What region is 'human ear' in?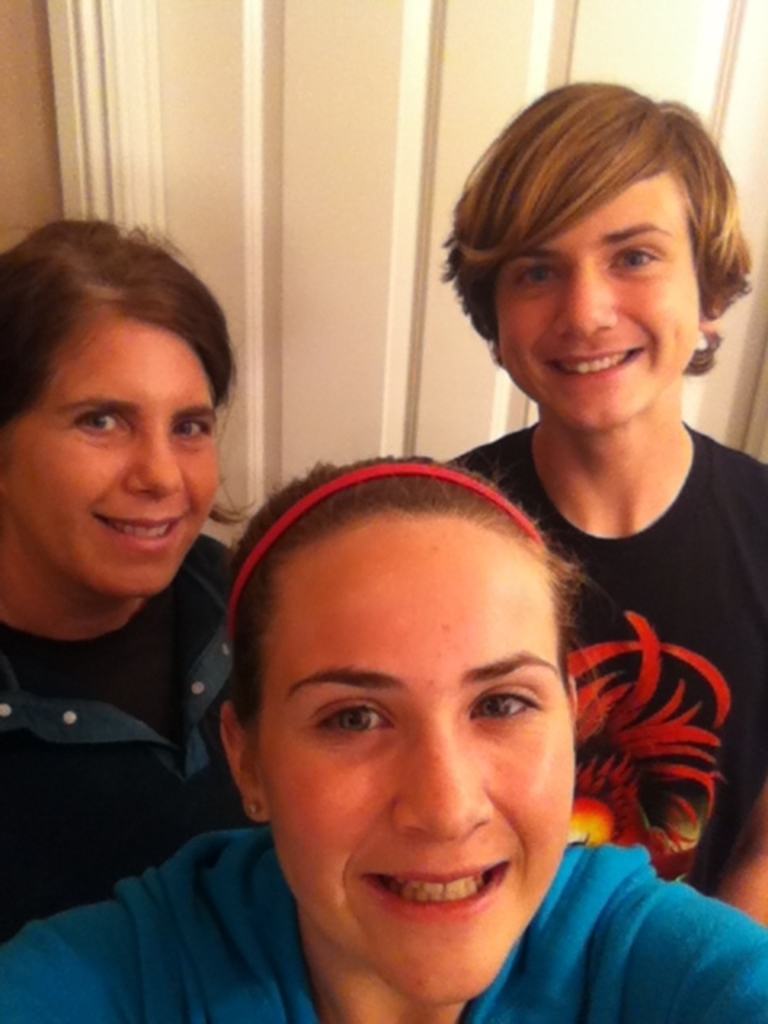
pyautogui.locateOnScreen(565, 664, 573, 725).
